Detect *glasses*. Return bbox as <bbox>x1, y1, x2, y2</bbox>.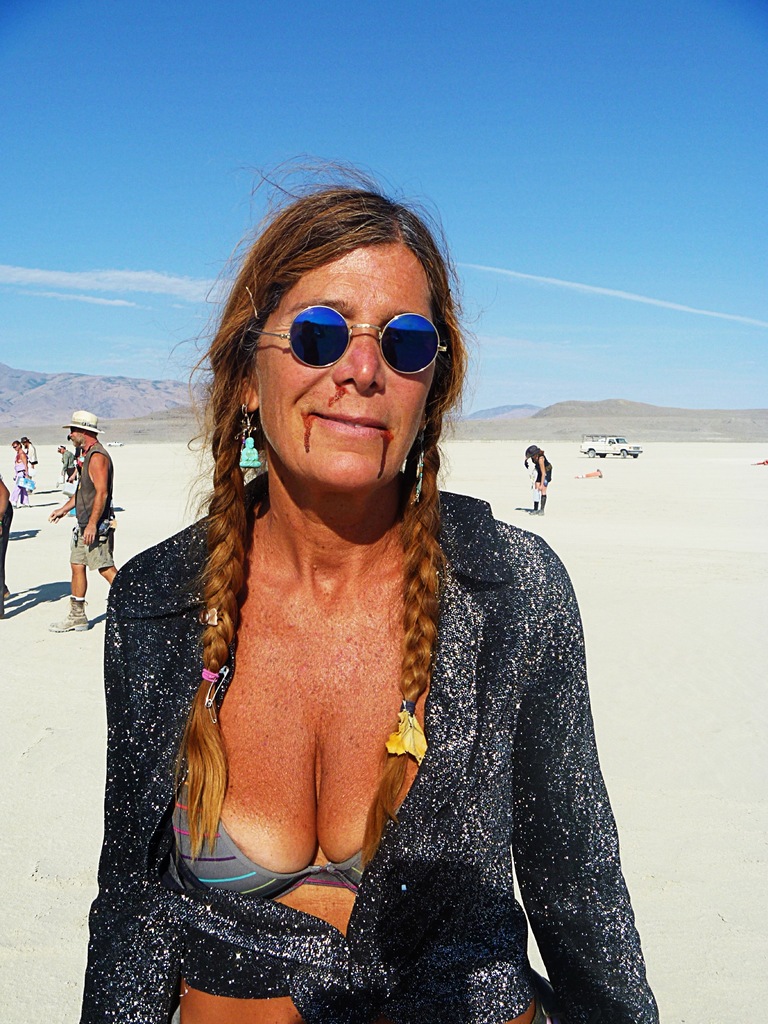
<bbox>268, 292, 452, 376</bbox>.
